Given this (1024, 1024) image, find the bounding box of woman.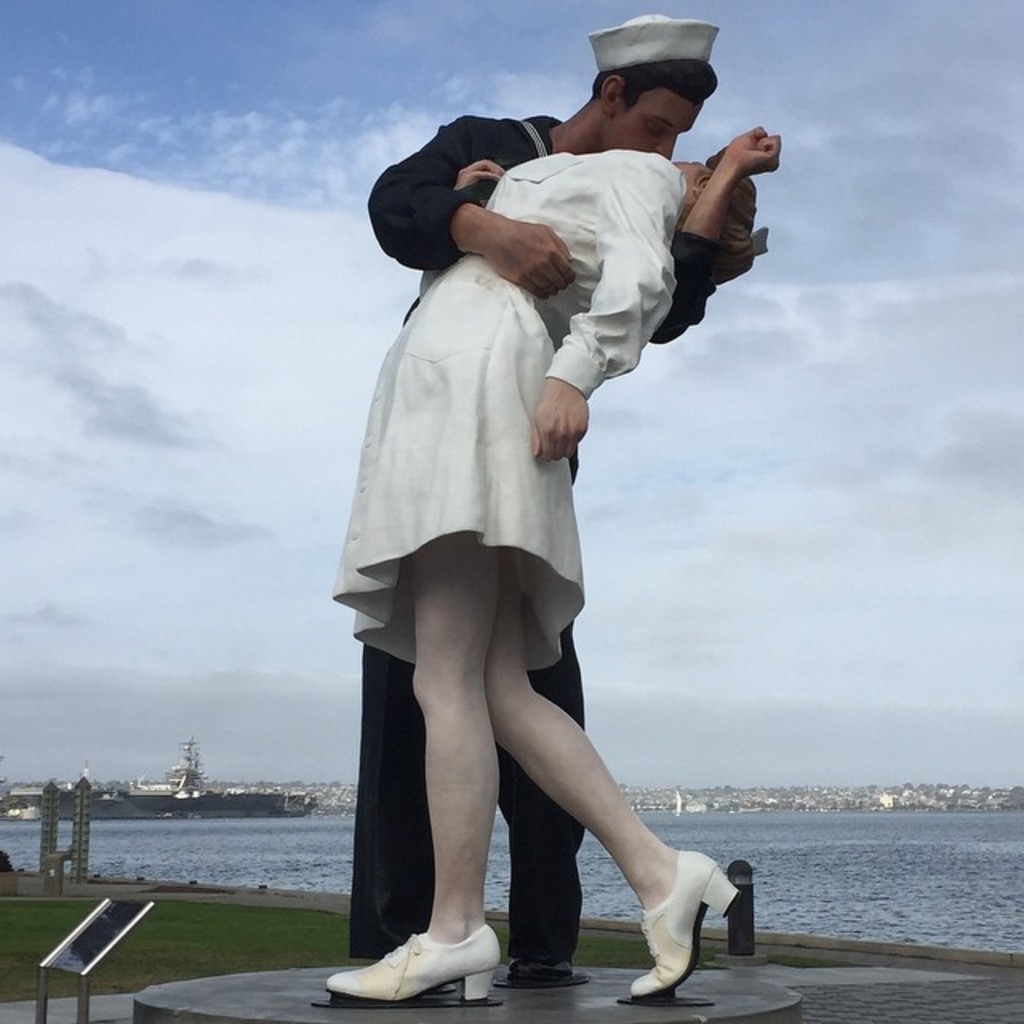
rect(318, 56, 773, 987).
